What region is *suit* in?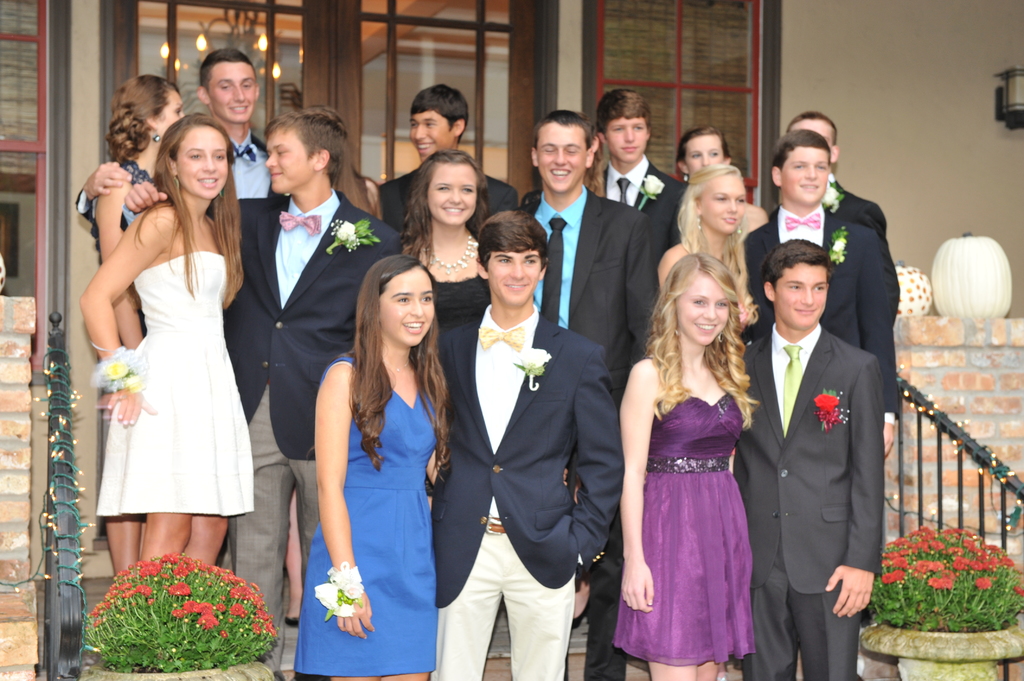
(x1=780, y1=176, x2=890, y2=232).
